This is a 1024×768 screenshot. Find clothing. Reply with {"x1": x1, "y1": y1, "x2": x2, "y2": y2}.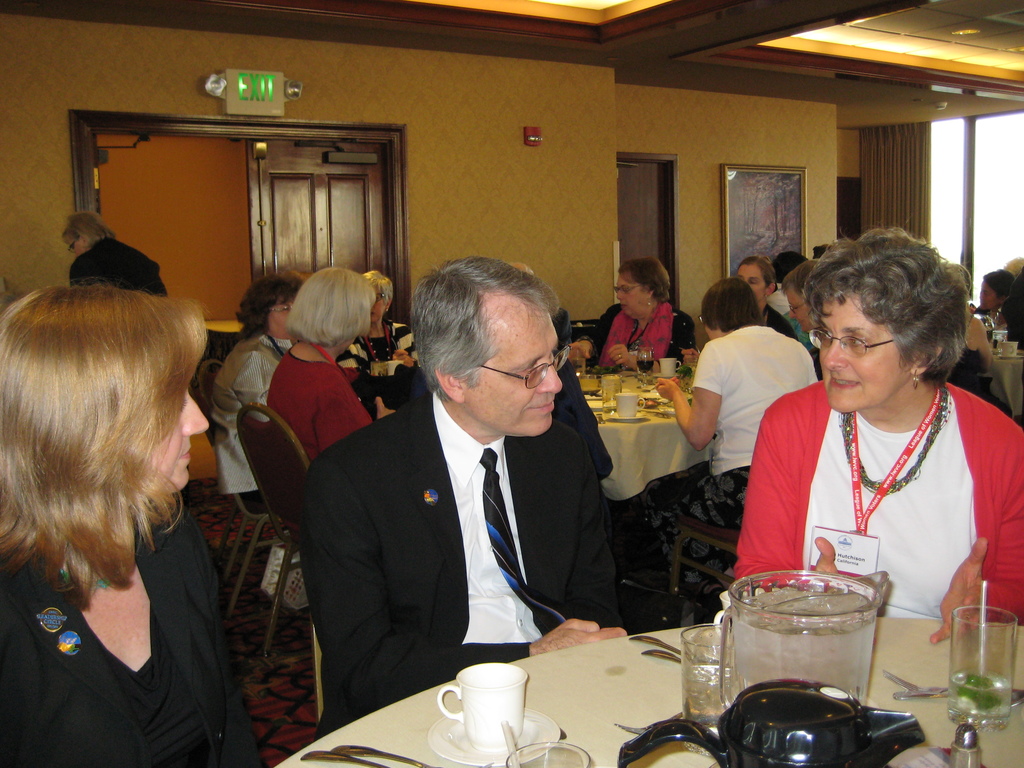
{"x1": 758, "y1": 287, "x2": 790, "y2": 321}.
